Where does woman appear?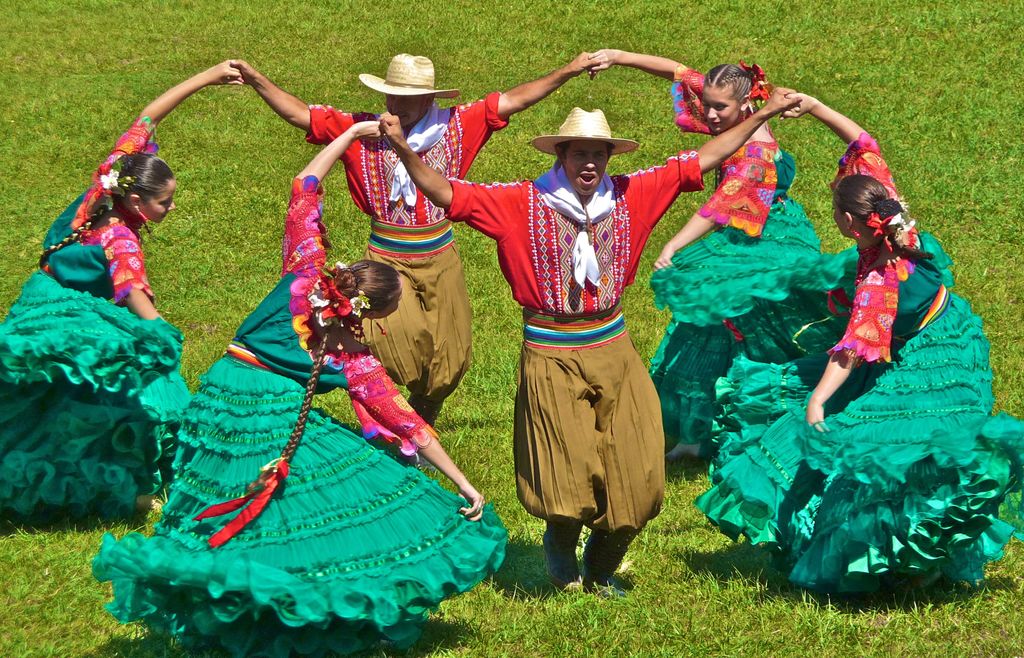
Appears at box=[590, 45, 824, 463].
